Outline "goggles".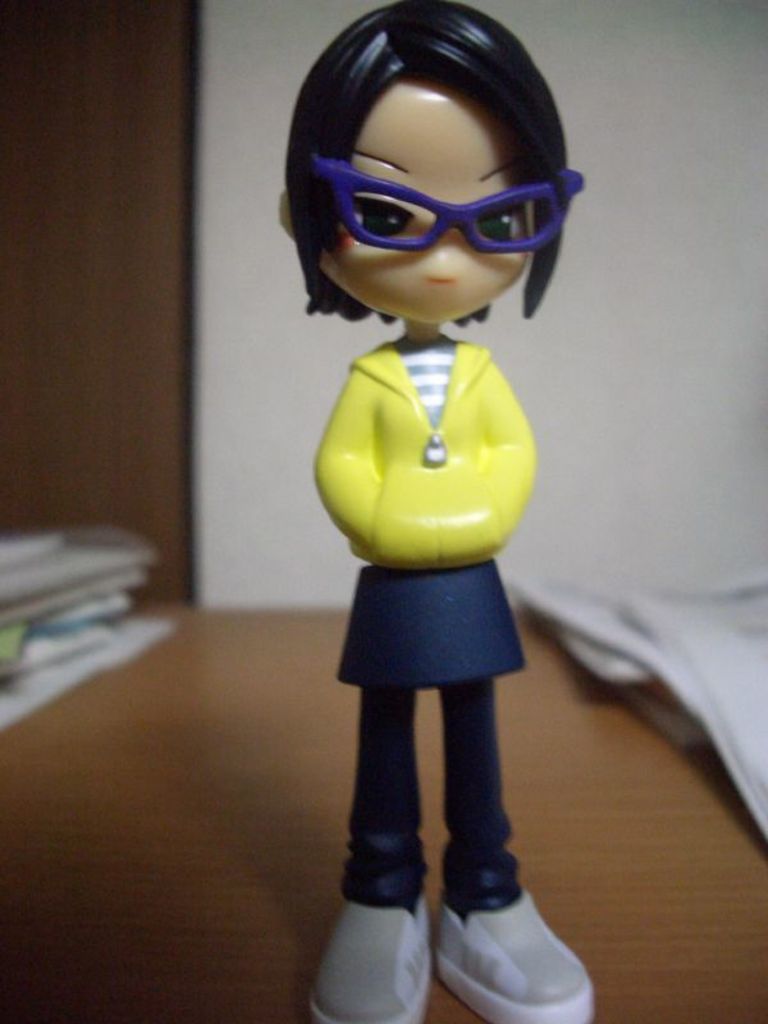
Outline: <box>307,147,588,252</box>.
